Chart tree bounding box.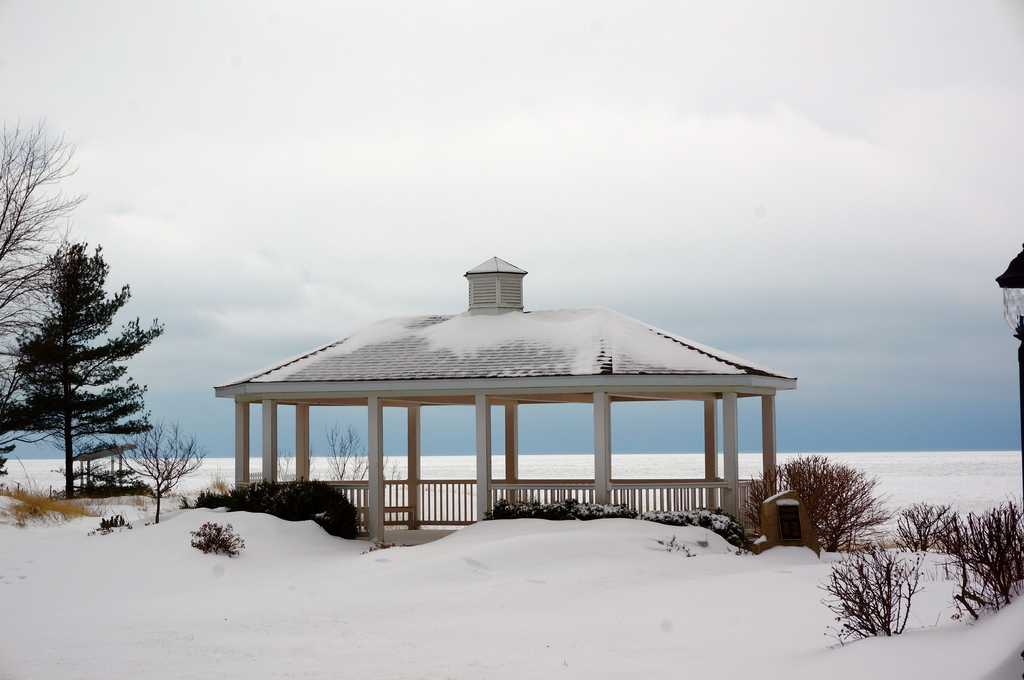
Charted: bbox=[0, 110, 83, 457].
